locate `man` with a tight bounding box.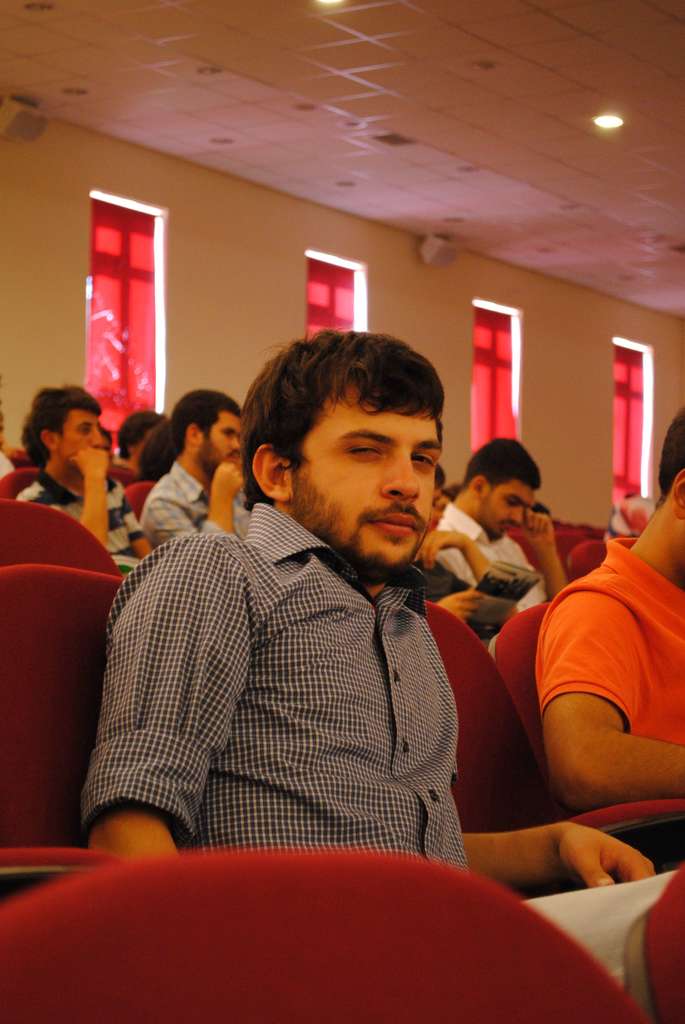
box=[106, 340, 548, 881].
